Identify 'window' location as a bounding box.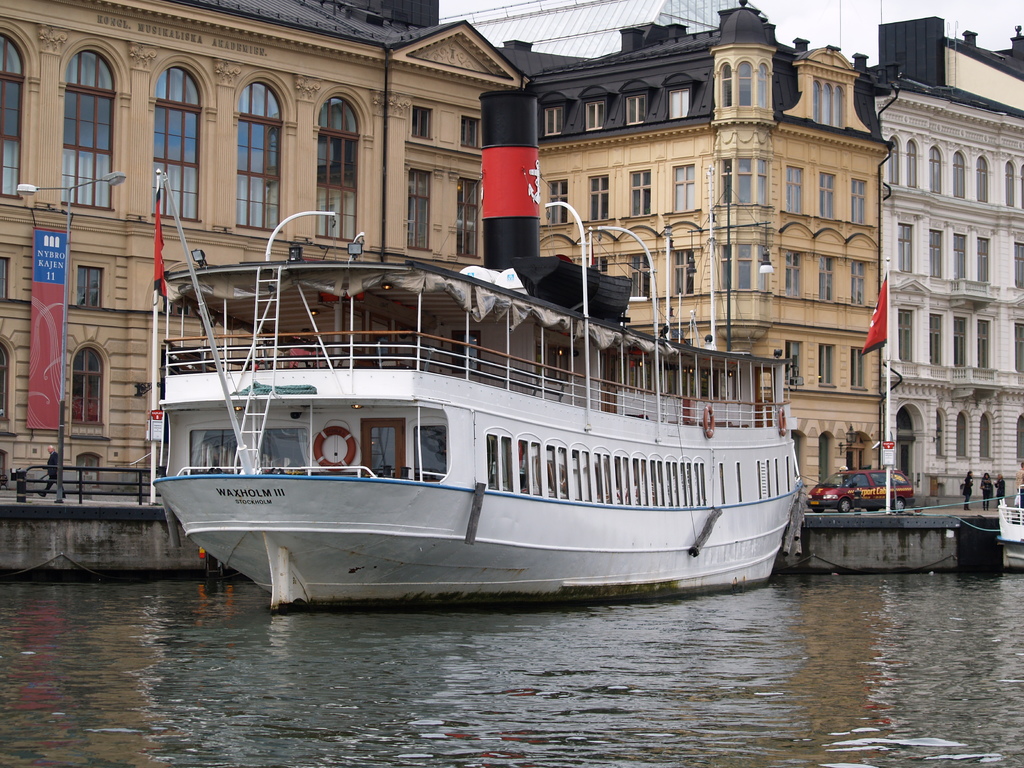
rect(630, 170, 649, 218).
